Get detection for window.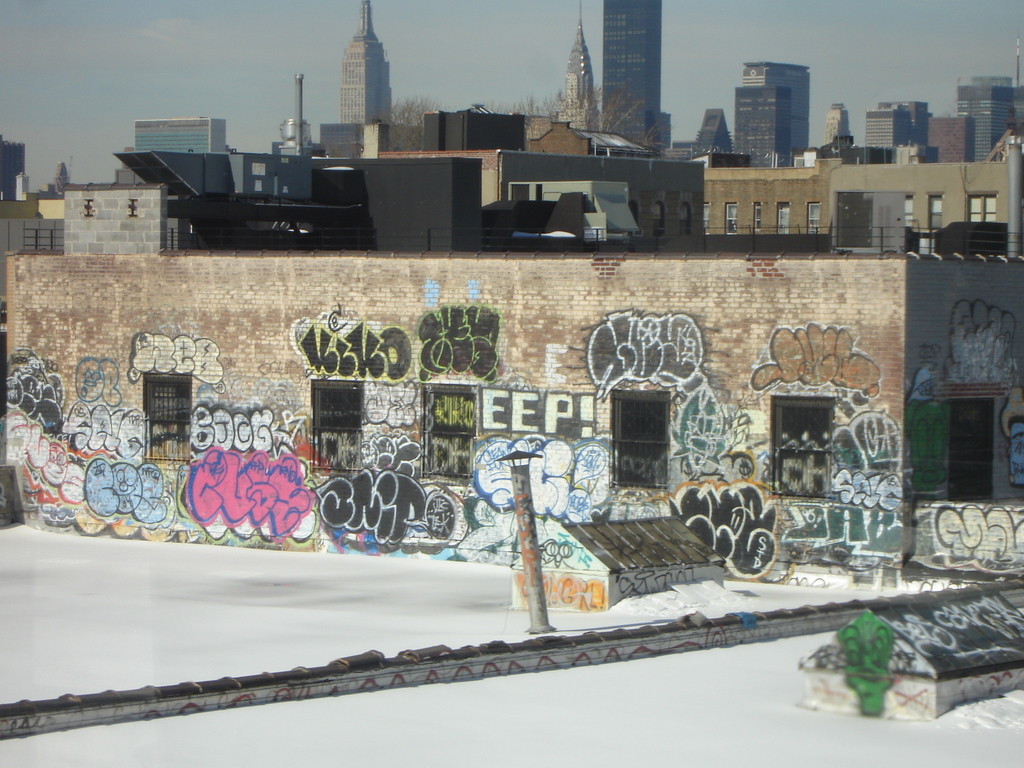
Detection: {"left": 747, "top": 203, "right": 760, "bottom": 230}.
